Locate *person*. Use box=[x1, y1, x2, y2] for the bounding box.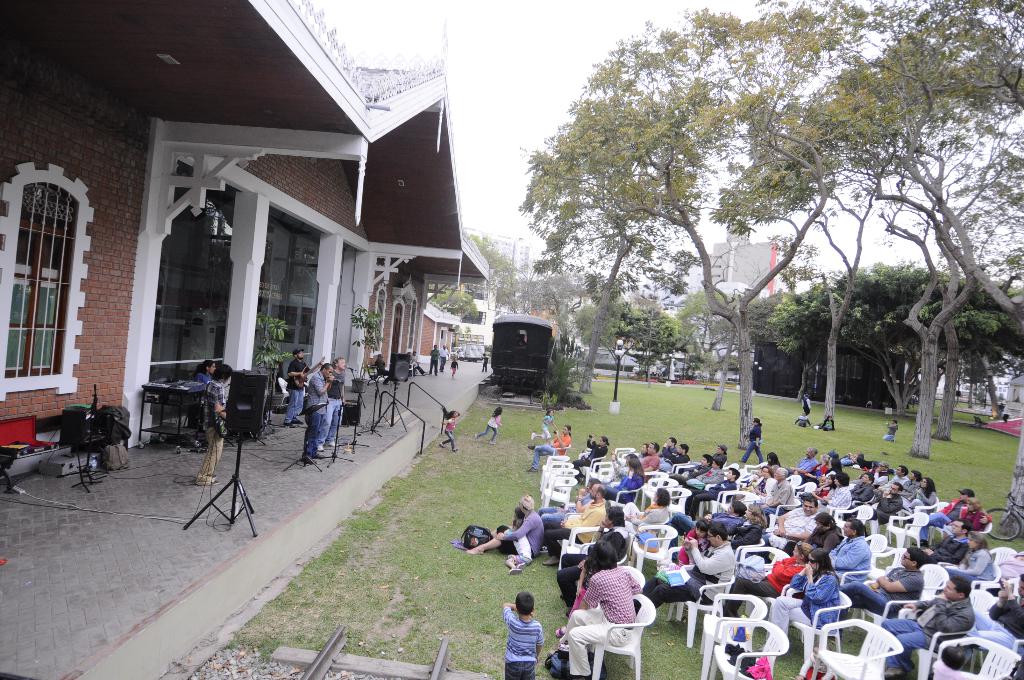
box=[746, 547, 844, 679].
